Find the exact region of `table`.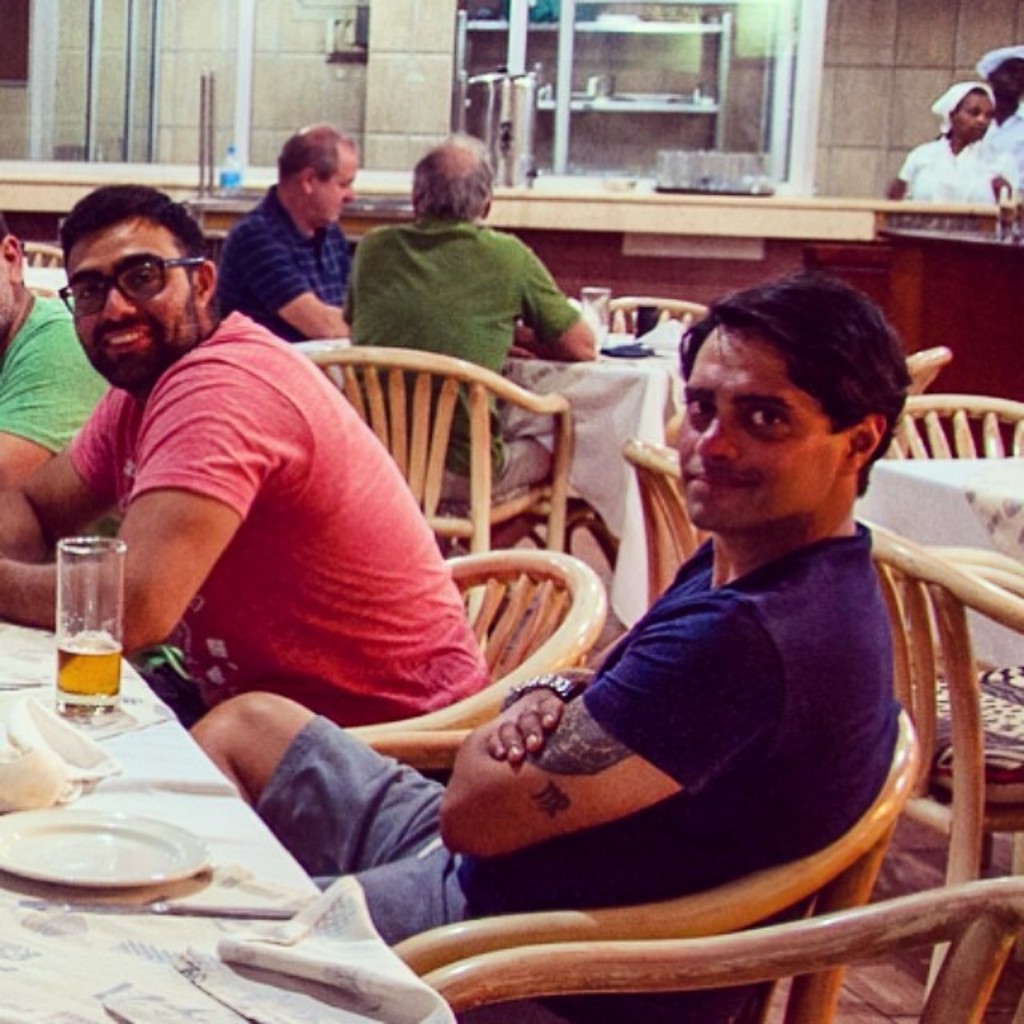
Exact region: [290,330,693,648].
